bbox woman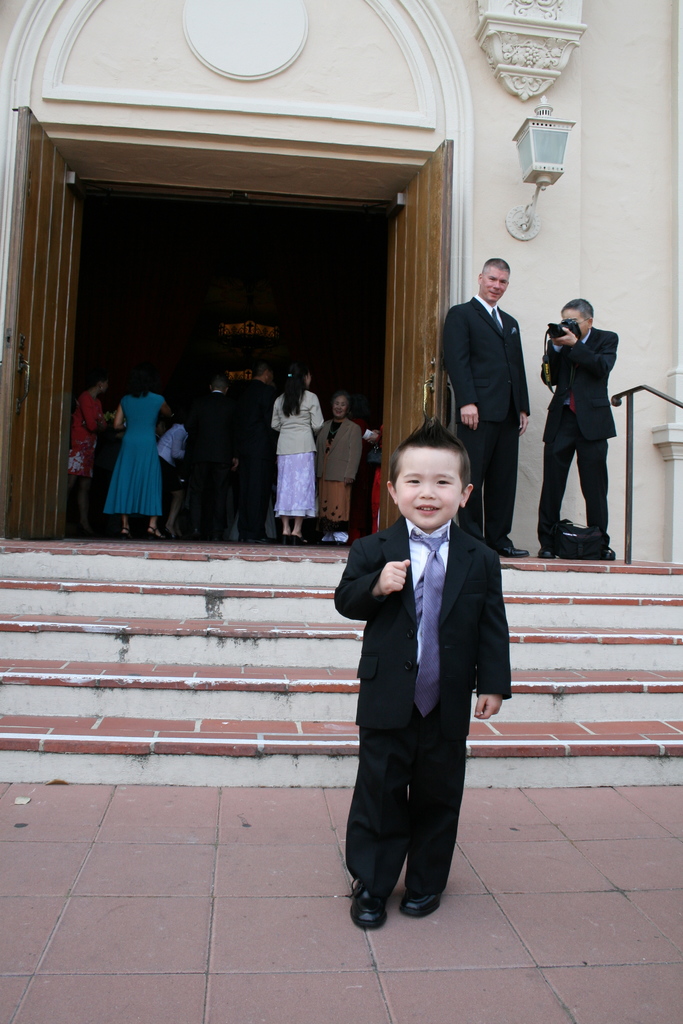
select_region(262, 366, 325, 547)
